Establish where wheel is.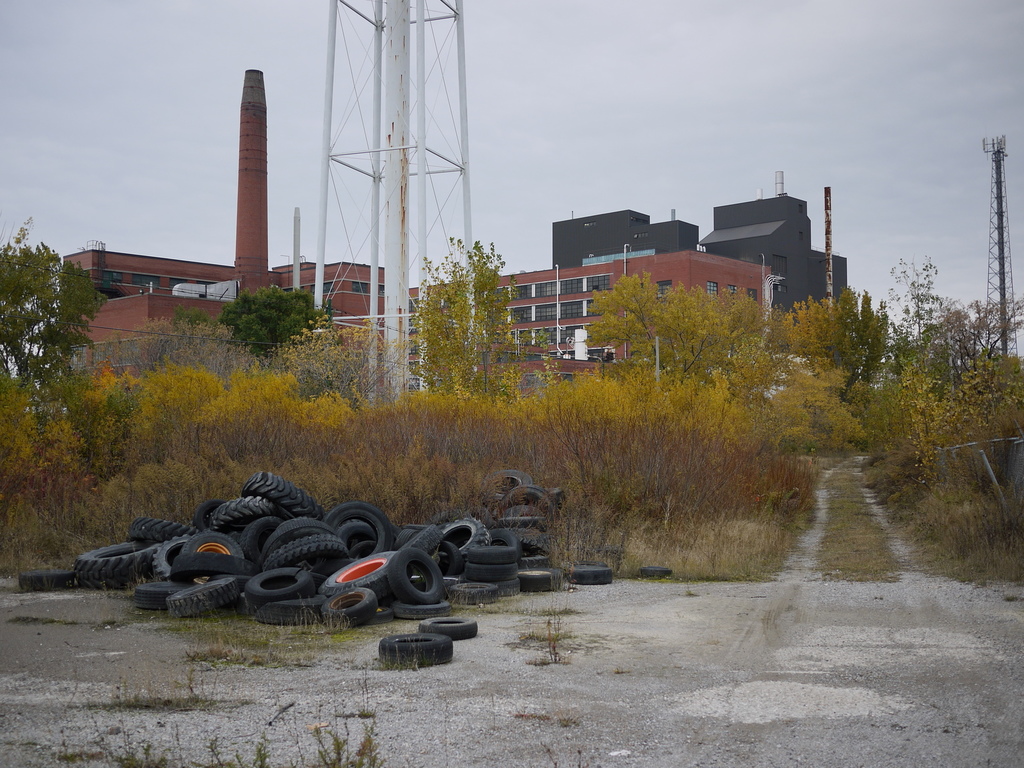
Established at (637,568,673,579).
